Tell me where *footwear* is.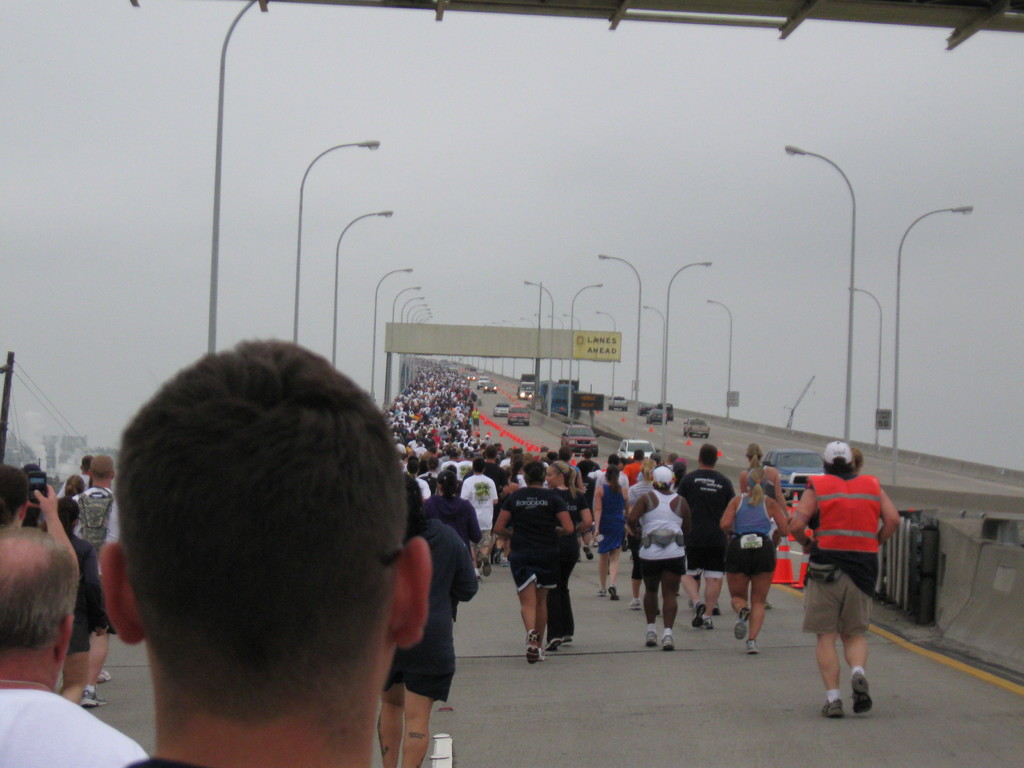
*footwear* is at bbox=[81, 680, 107, 704].
